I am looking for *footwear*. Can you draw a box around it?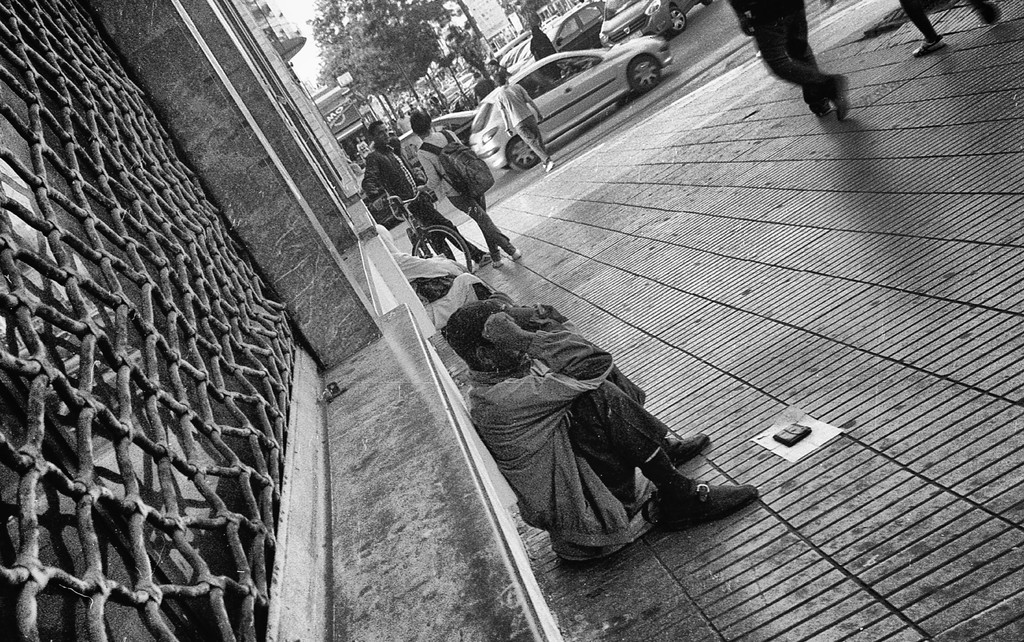
Sure, the bounding box is [left=967, top=0, right=1000, bottom=26].
